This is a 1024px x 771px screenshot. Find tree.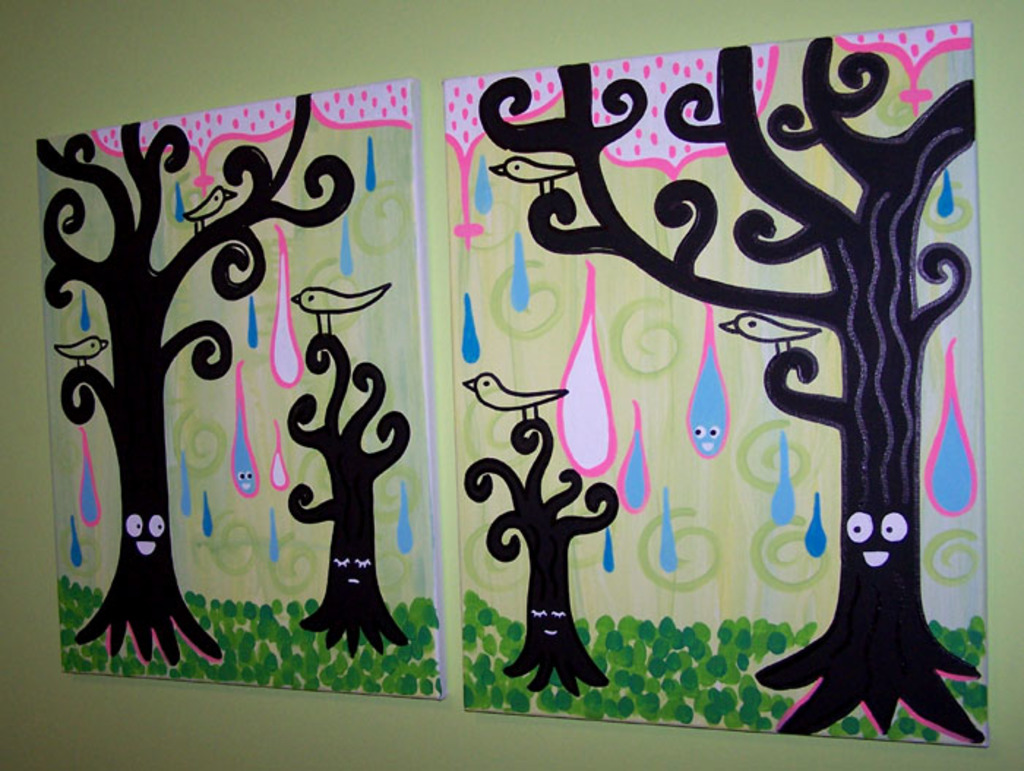
Bounding box: locate(282, 332, 411, 660).
